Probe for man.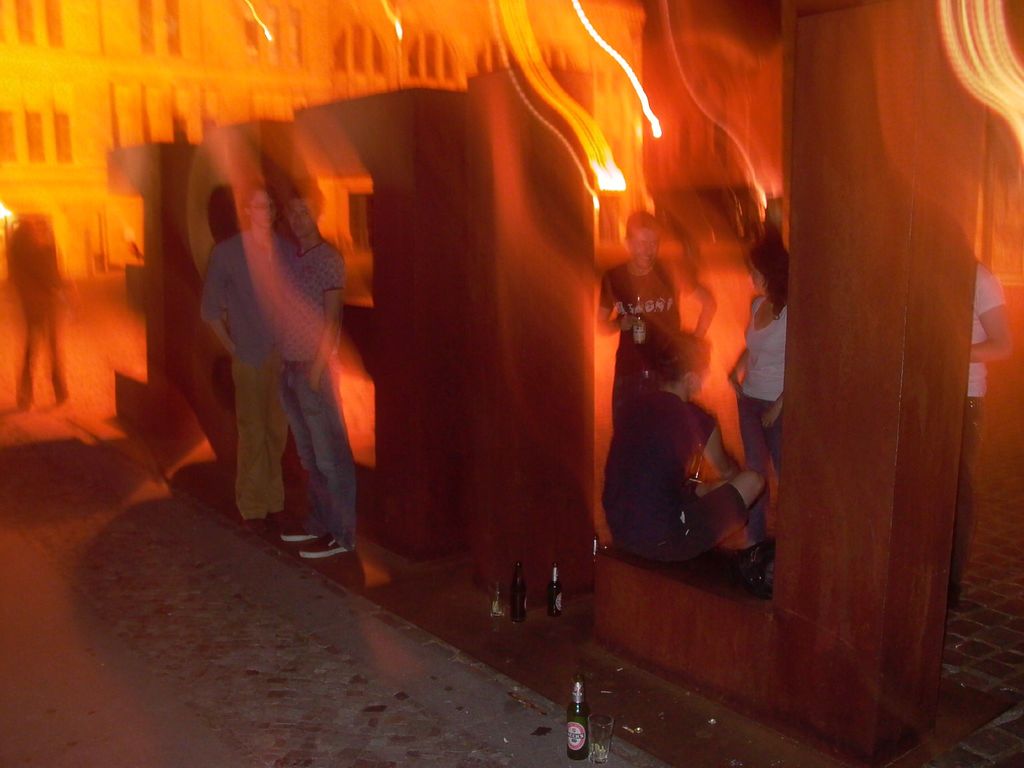
Probe result: 594,208,716,426.
